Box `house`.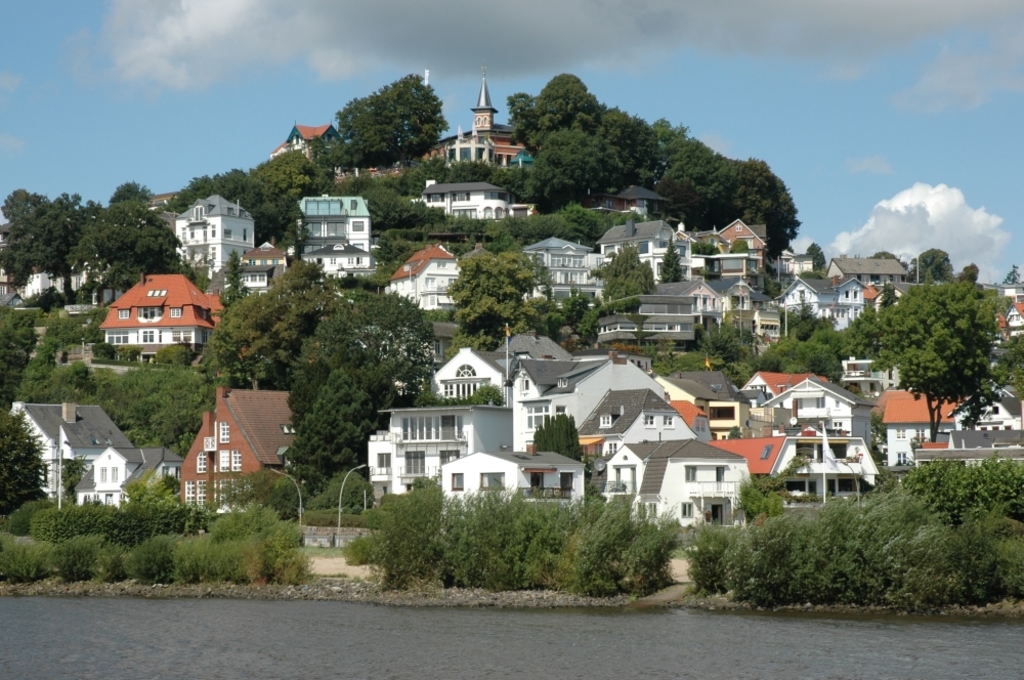
745:364:857:438.
